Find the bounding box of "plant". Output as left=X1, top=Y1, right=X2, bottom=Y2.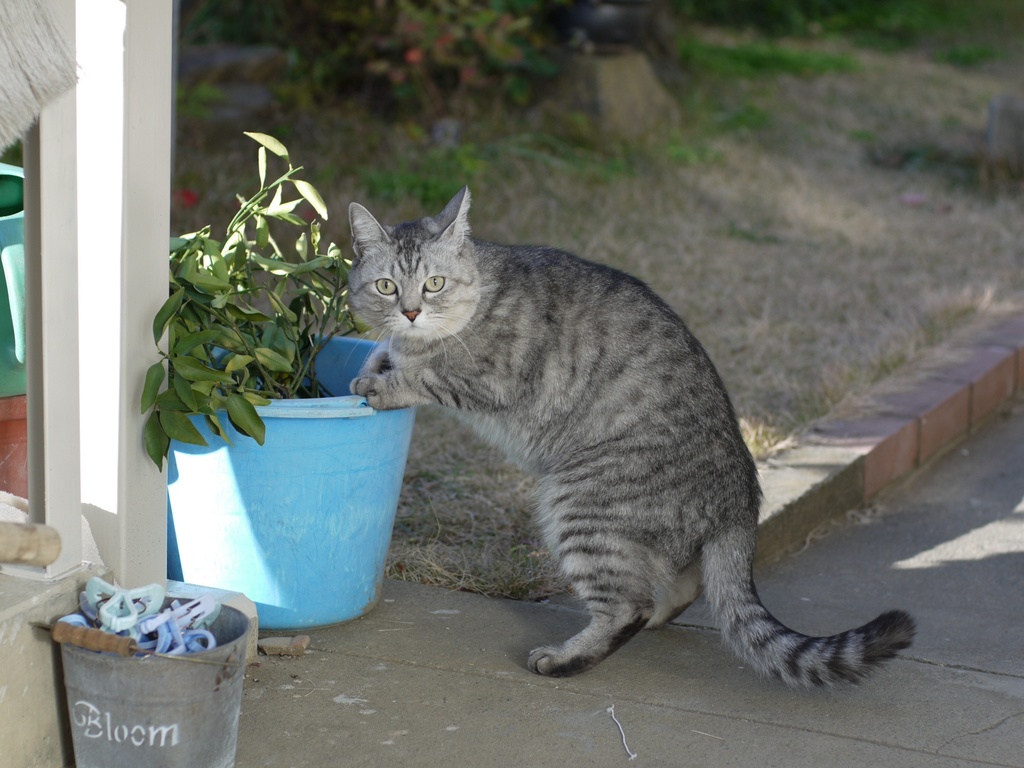
left=682, top=92, right=768, bottom=132.
